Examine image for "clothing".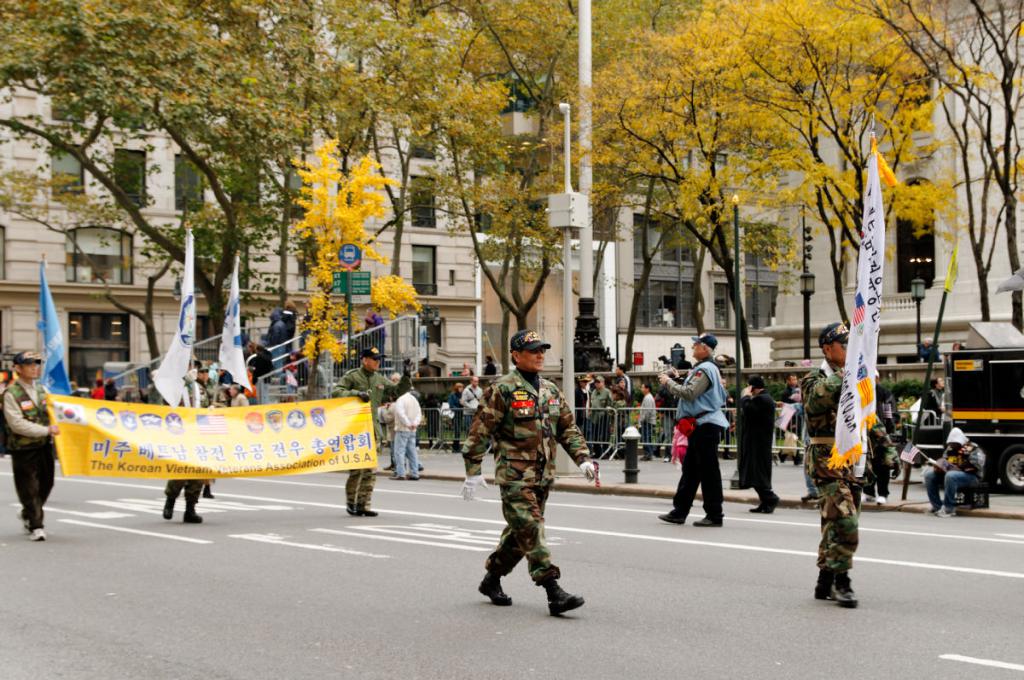
Examination result: x1=798 y1=356 x2=865 y2=583.
